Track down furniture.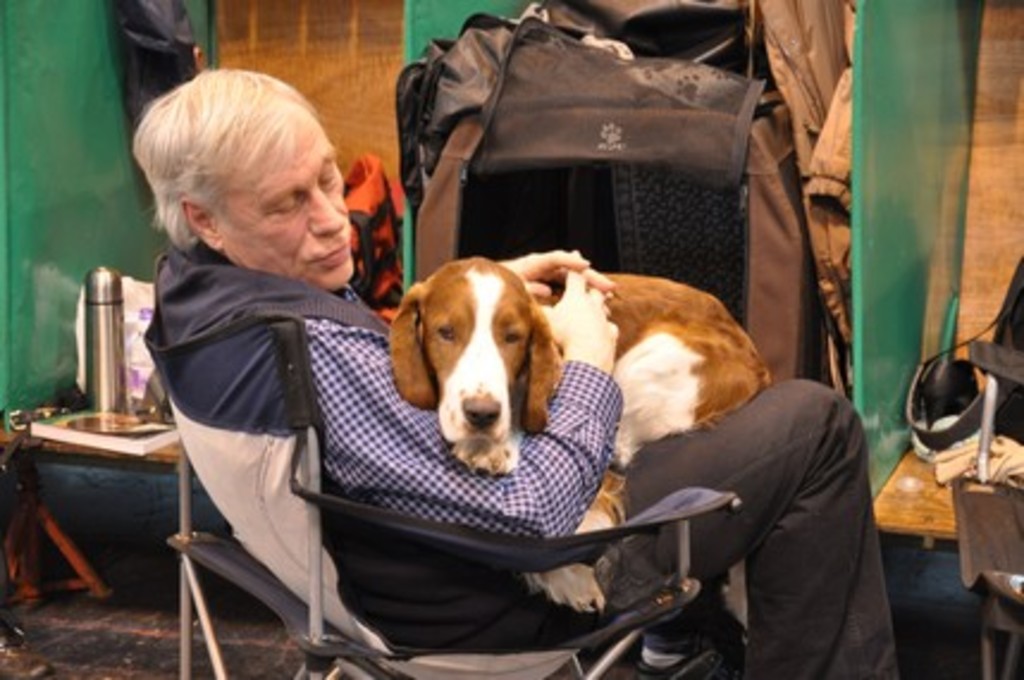
Tracked to x1=950 y1=341 x2=1022 y2=678.
